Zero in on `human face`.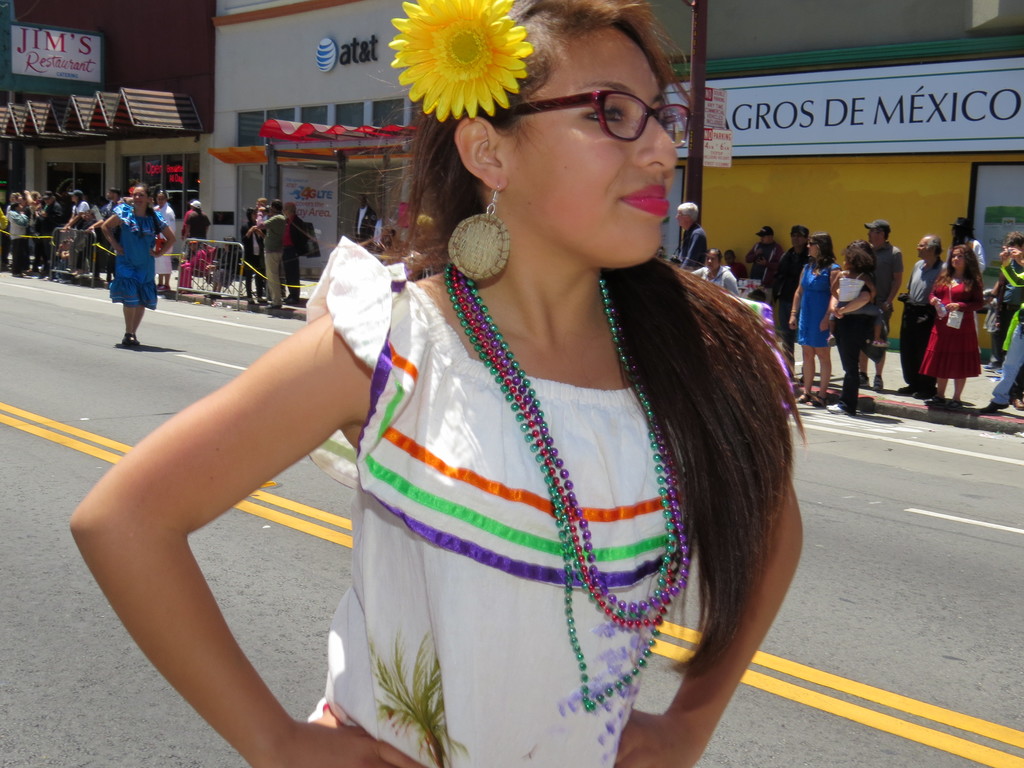
Zeroed in: [left=915, top=236, right=931, bottom=260].
